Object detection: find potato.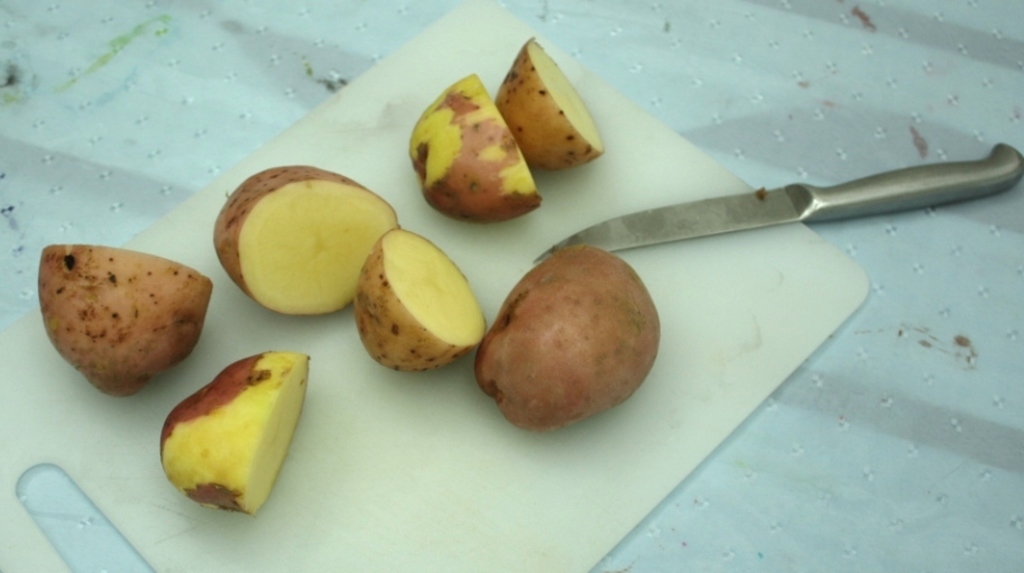
(449,229,671,427).
